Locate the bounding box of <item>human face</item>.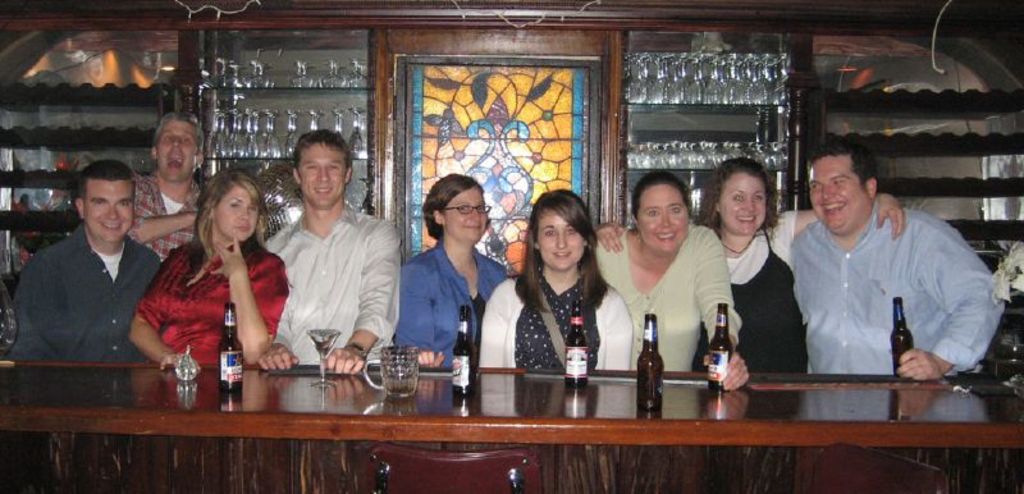
Bounding box: bbox=(812, 150, 873, 233).
